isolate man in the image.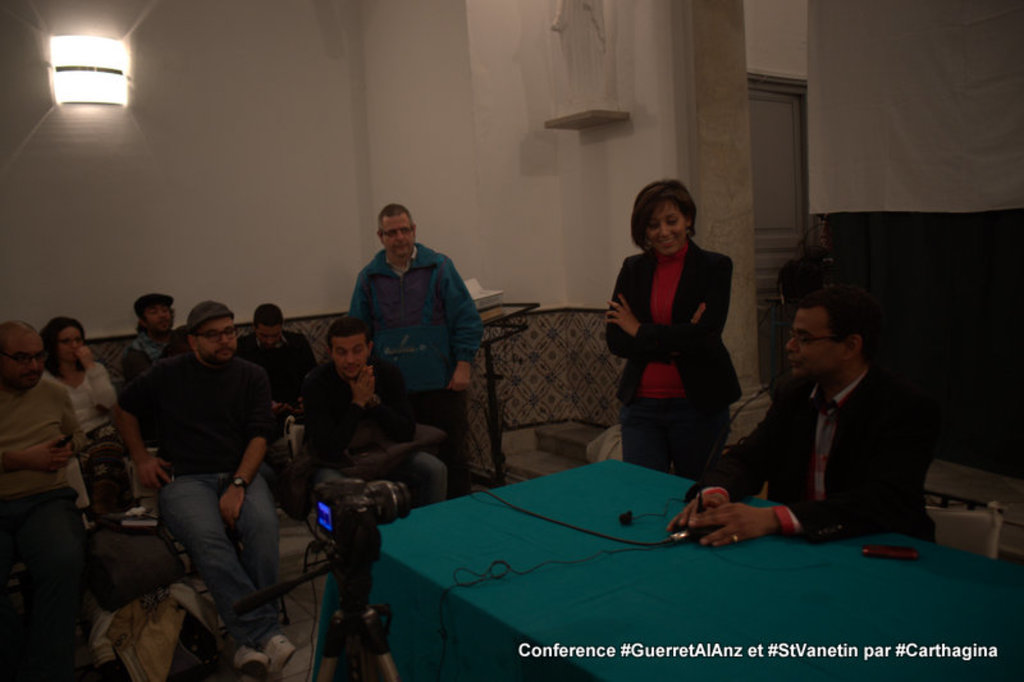
Isolated region: (301,313,448,514).
